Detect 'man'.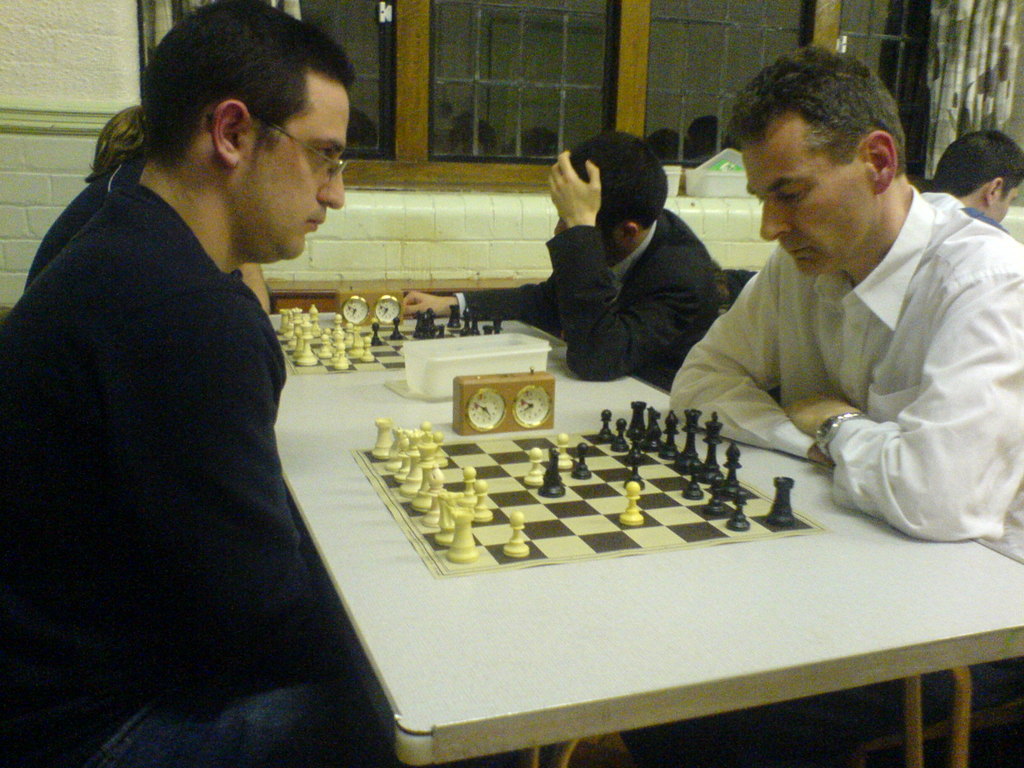
Detected at left=623, top=48, right=1023, bottom=767.
